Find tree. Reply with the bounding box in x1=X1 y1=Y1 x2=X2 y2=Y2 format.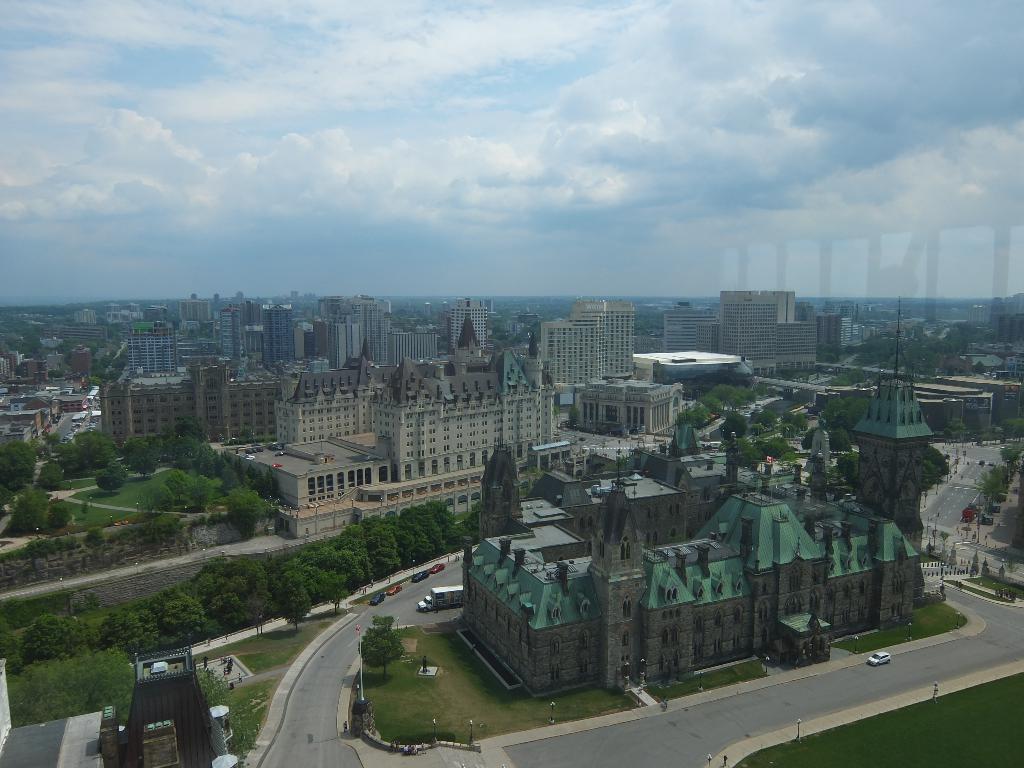
x1=223 y1=483 x2=267 y2=533.
